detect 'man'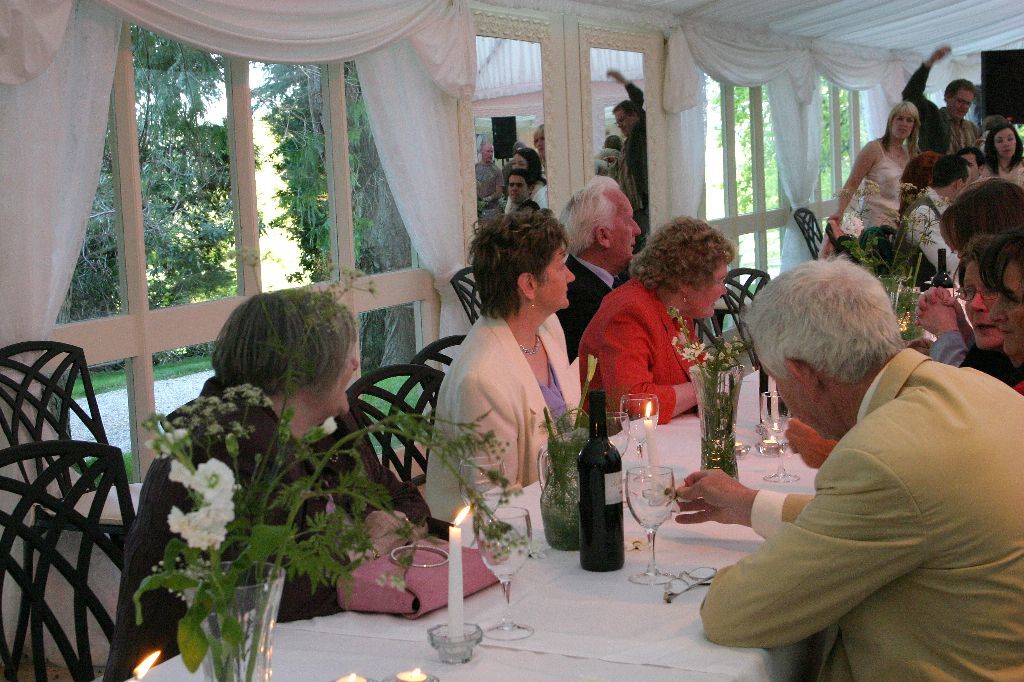
region(568, 260, 1023, 681)
